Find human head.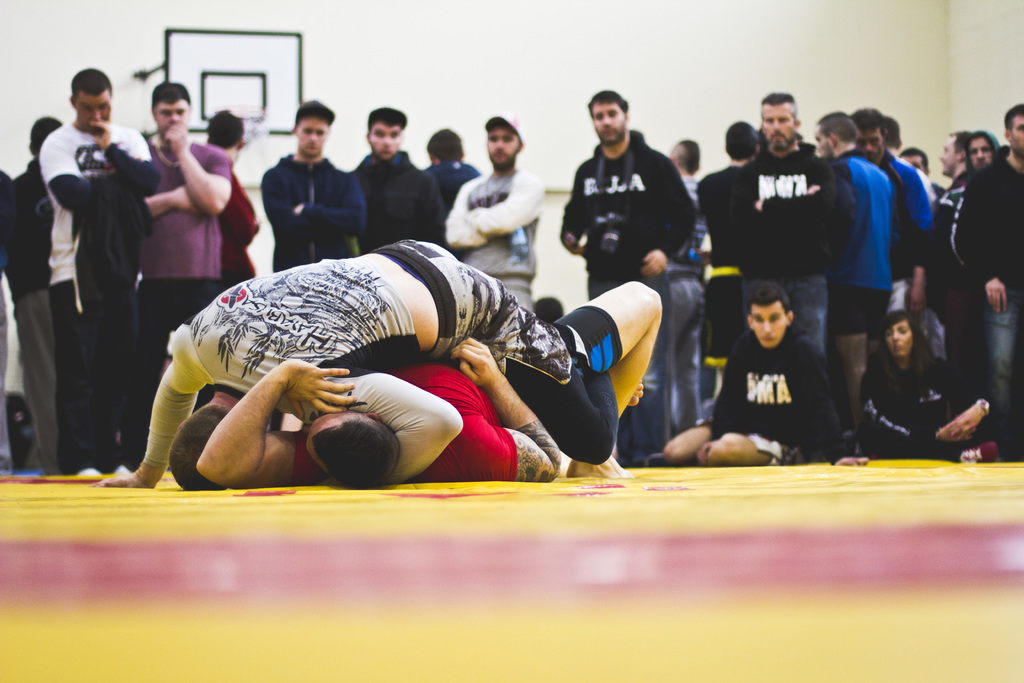
535/298/565/324.
